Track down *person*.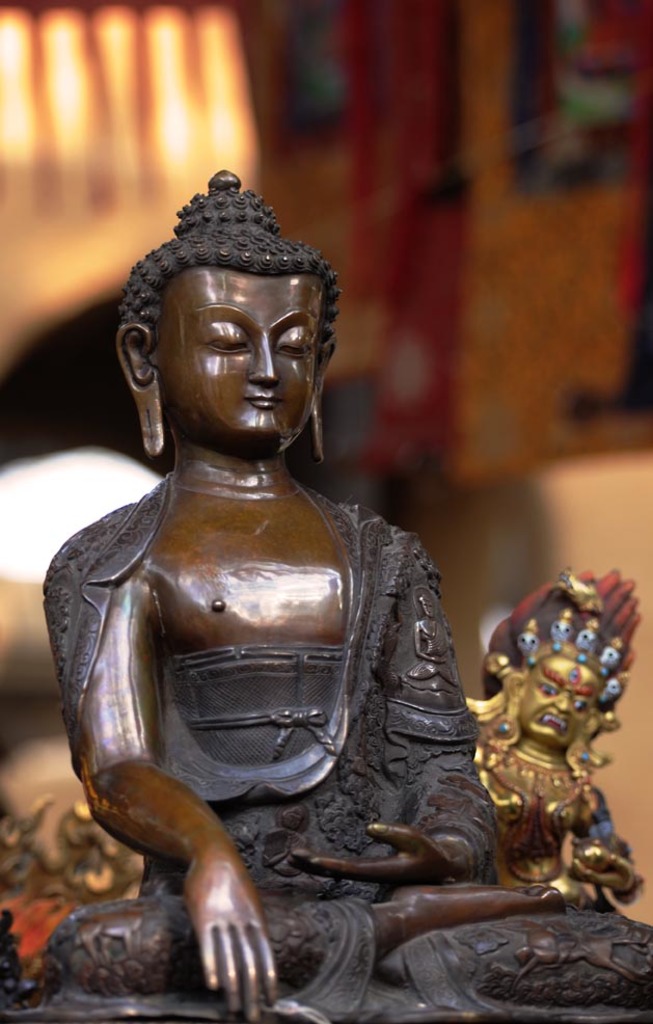
Tracked to bbox=[35, 162, 652, 1023].
